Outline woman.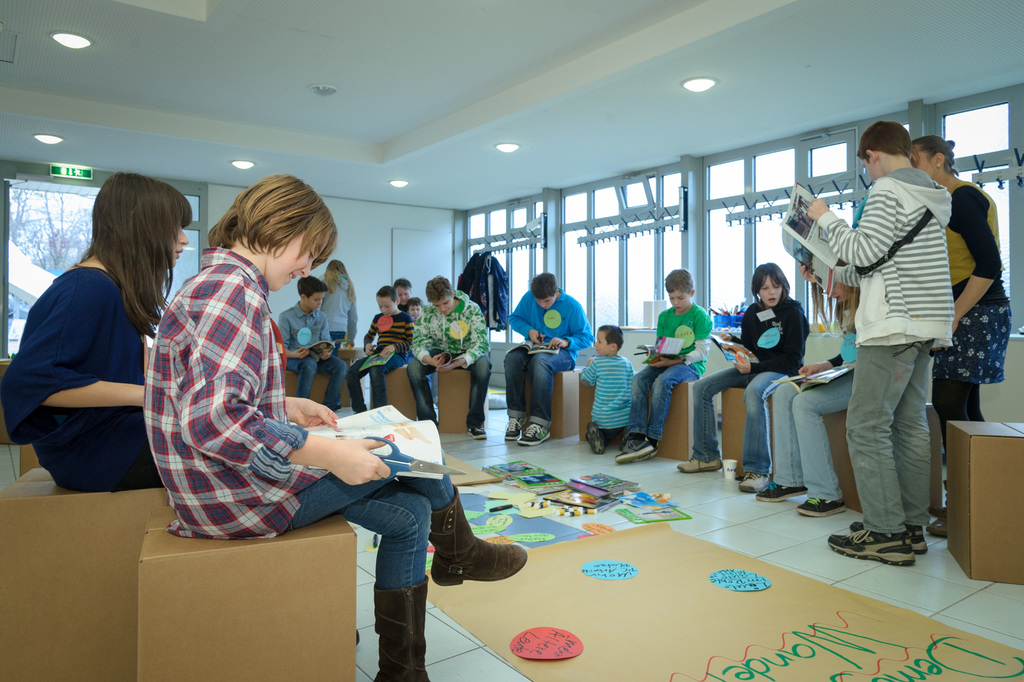
Outline: bbox(138, 170, 529, 681).
